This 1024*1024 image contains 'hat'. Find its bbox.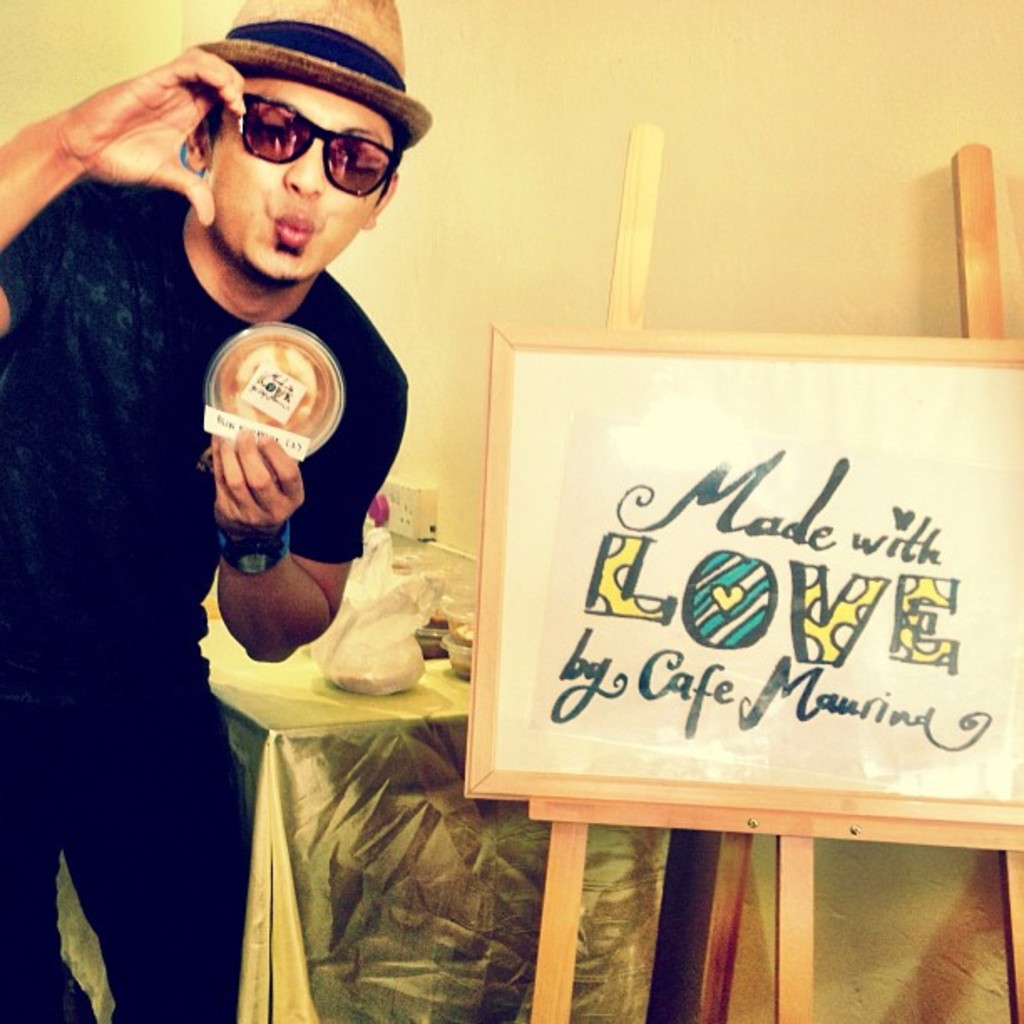
region(186, 0, 430, 144).
